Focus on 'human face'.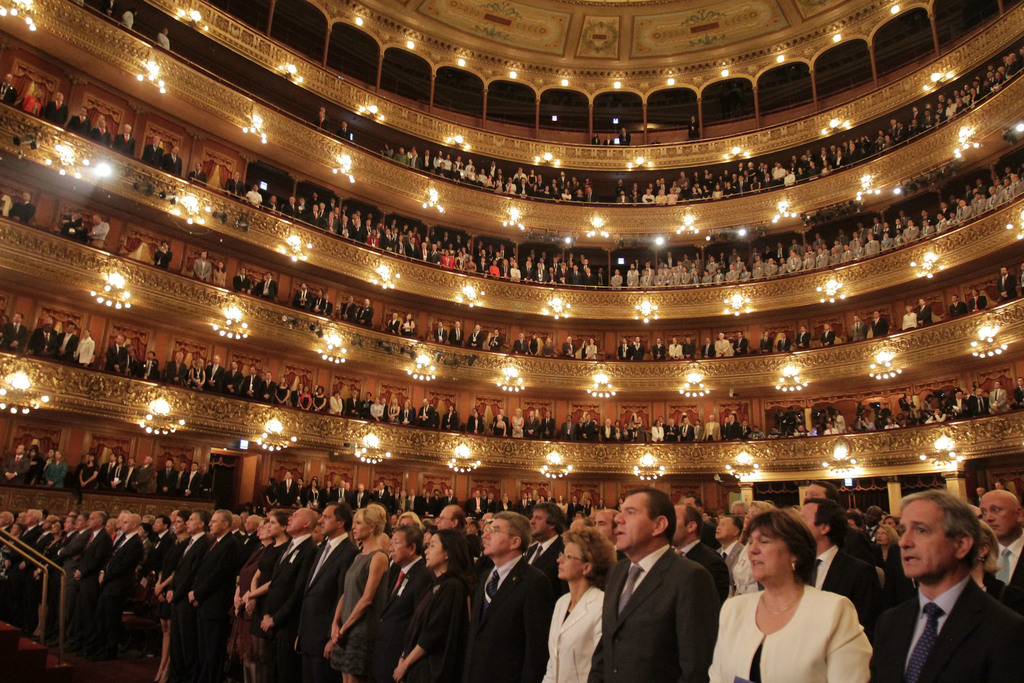
Focused at pyautogui.locateOnScreen(614, 496, 657, 550).
